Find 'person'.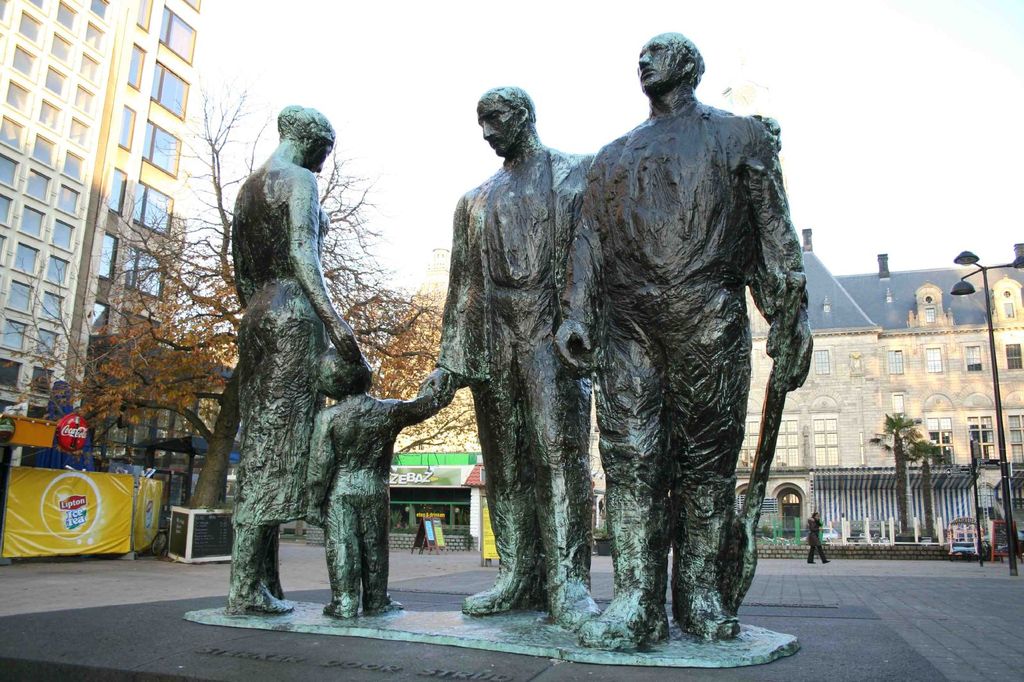
(557, 24, 817, 637).
